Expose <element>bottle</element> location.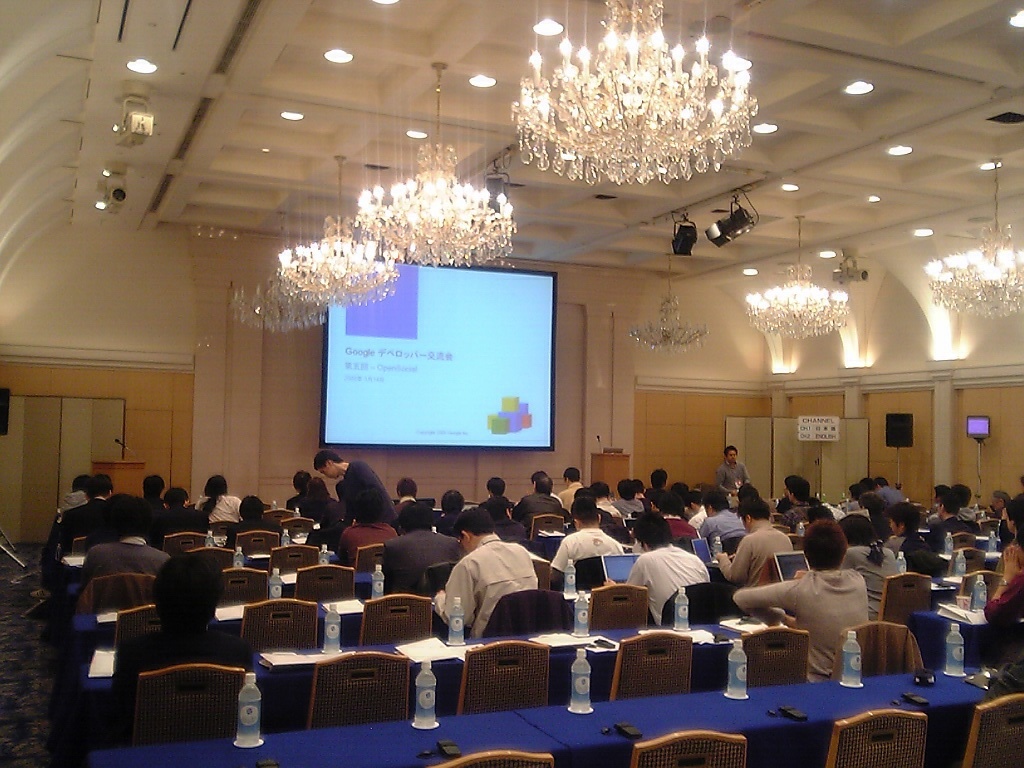
Exposed at <region>234, 545, 246, 568</region>.
